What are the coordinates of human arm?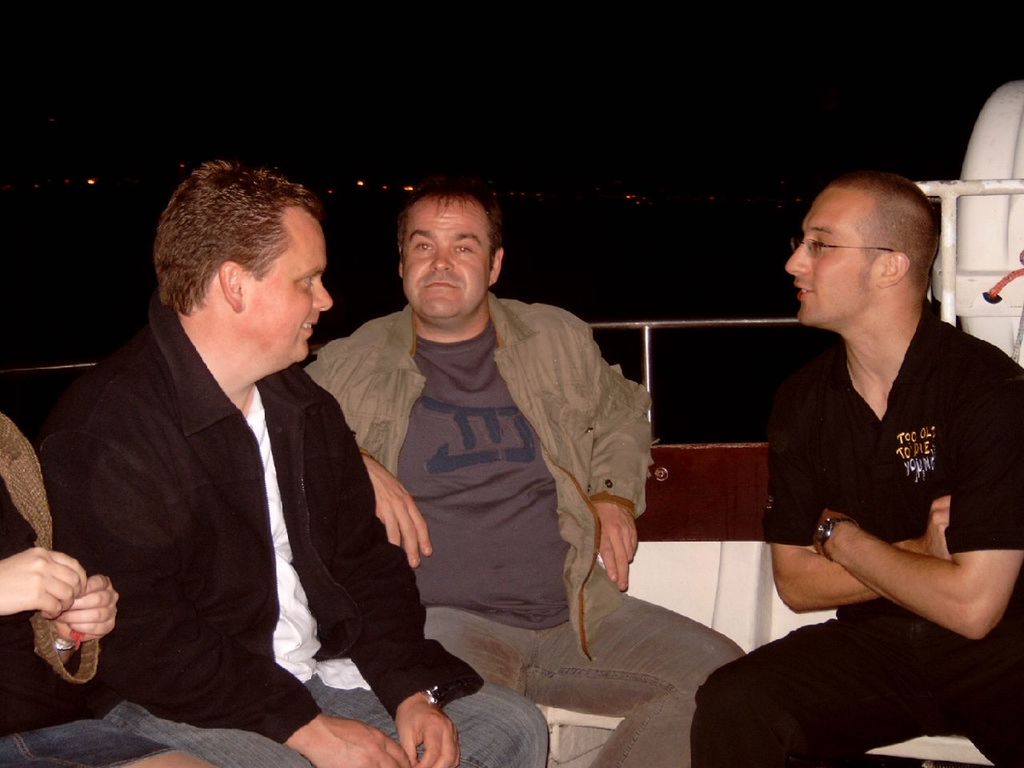
(x1=296, y1=372, x2=474, y2=767).
